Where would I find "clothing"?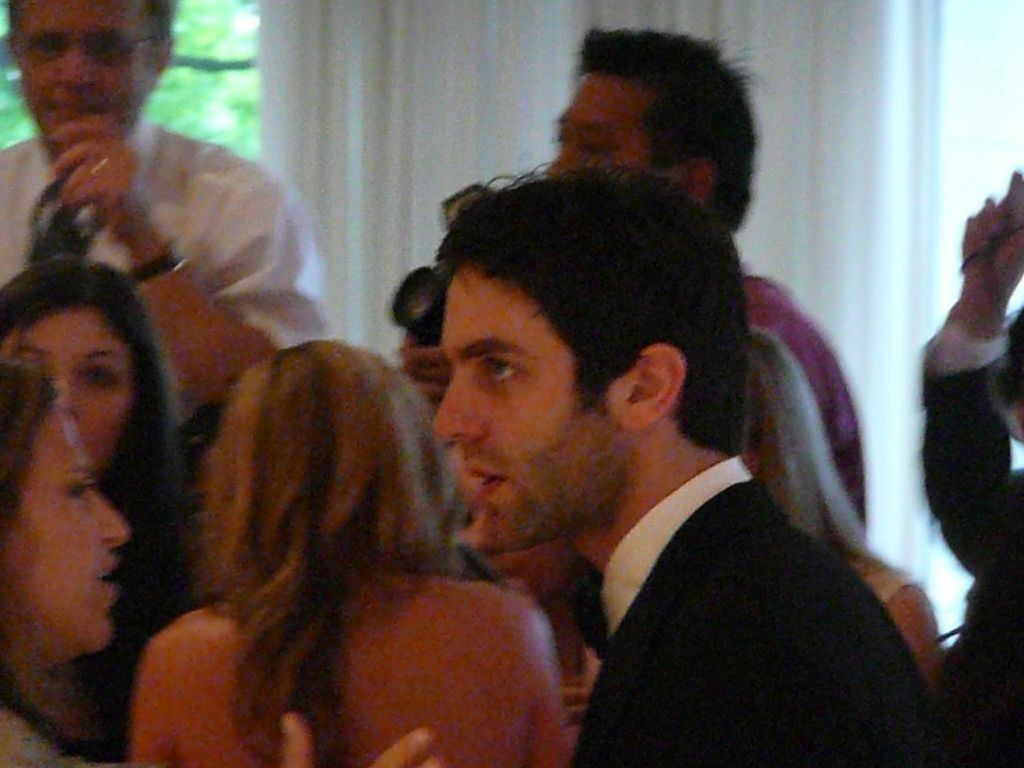
At (left=554, top=451, right=949, bottom=767).
